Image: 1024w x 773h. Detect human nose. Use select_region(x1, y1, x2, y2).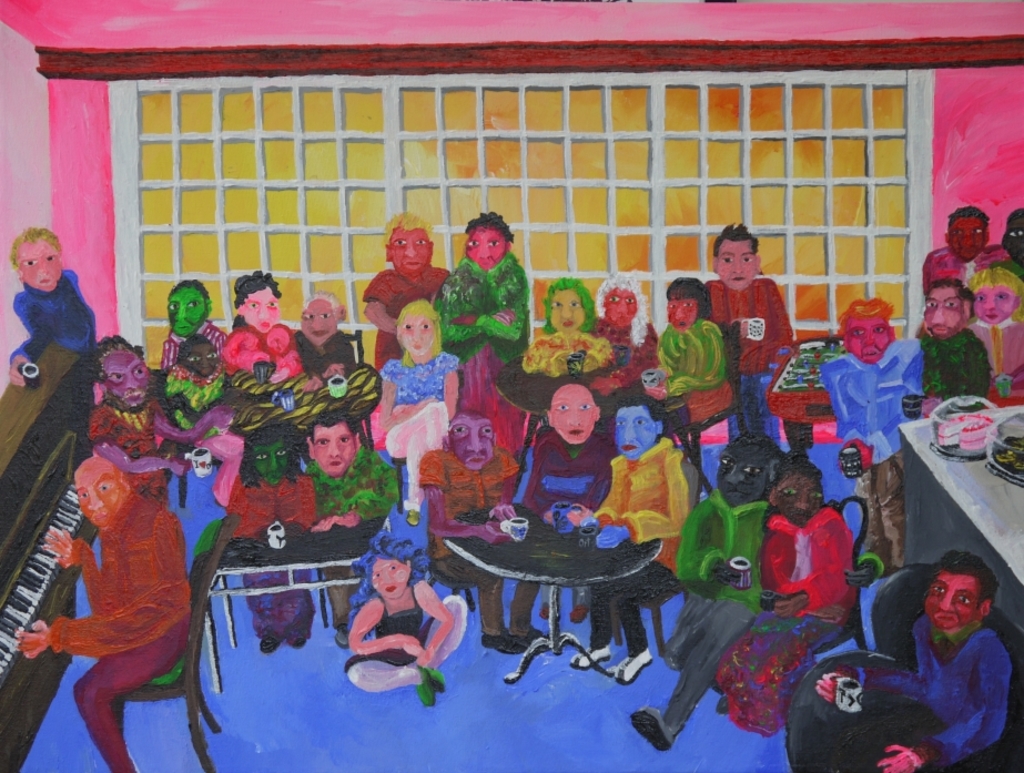
select_region(258, 297, 268, 324).
